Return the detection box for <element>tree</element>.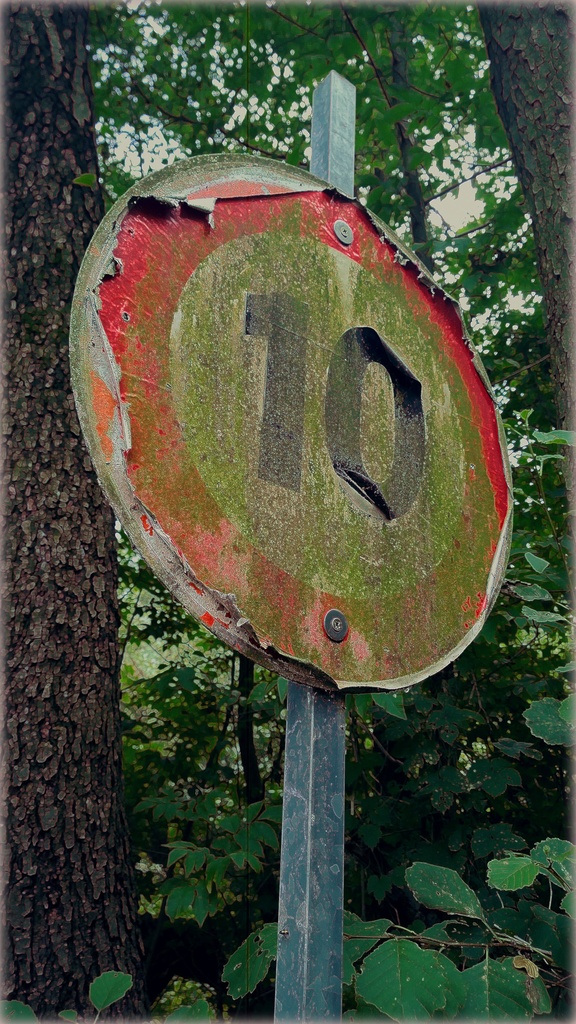
l=0, t=0, r=575, b=1023.
